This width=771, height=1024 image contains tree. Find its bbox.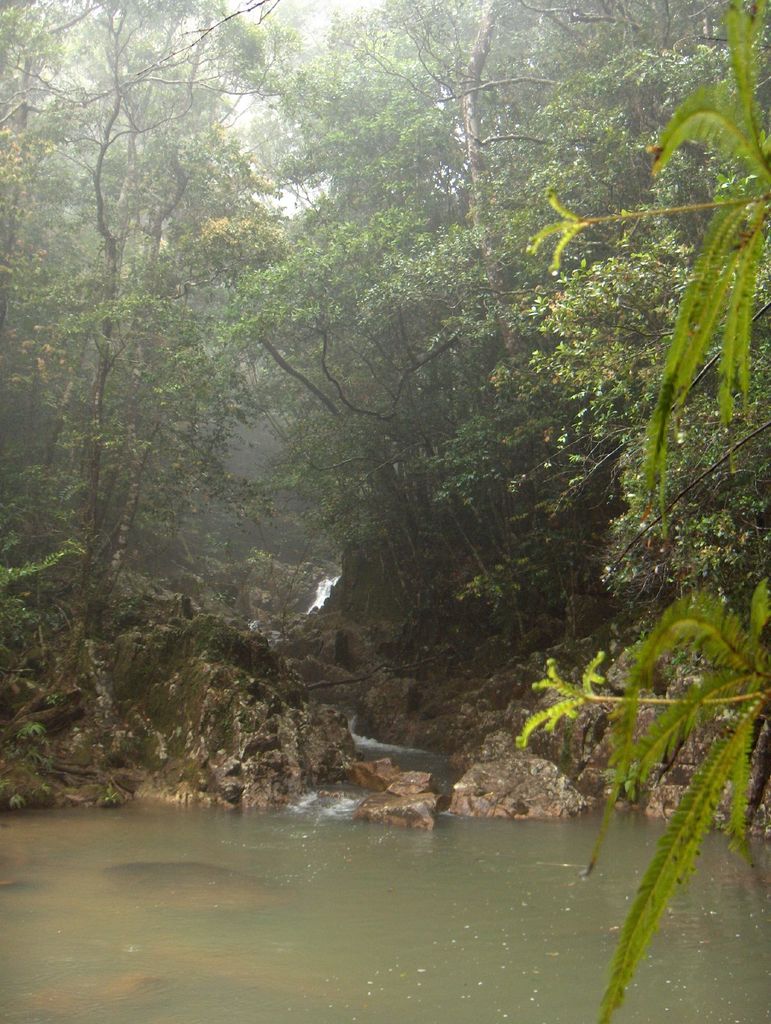
[left=0, top=0, right=324, bottom=727].
